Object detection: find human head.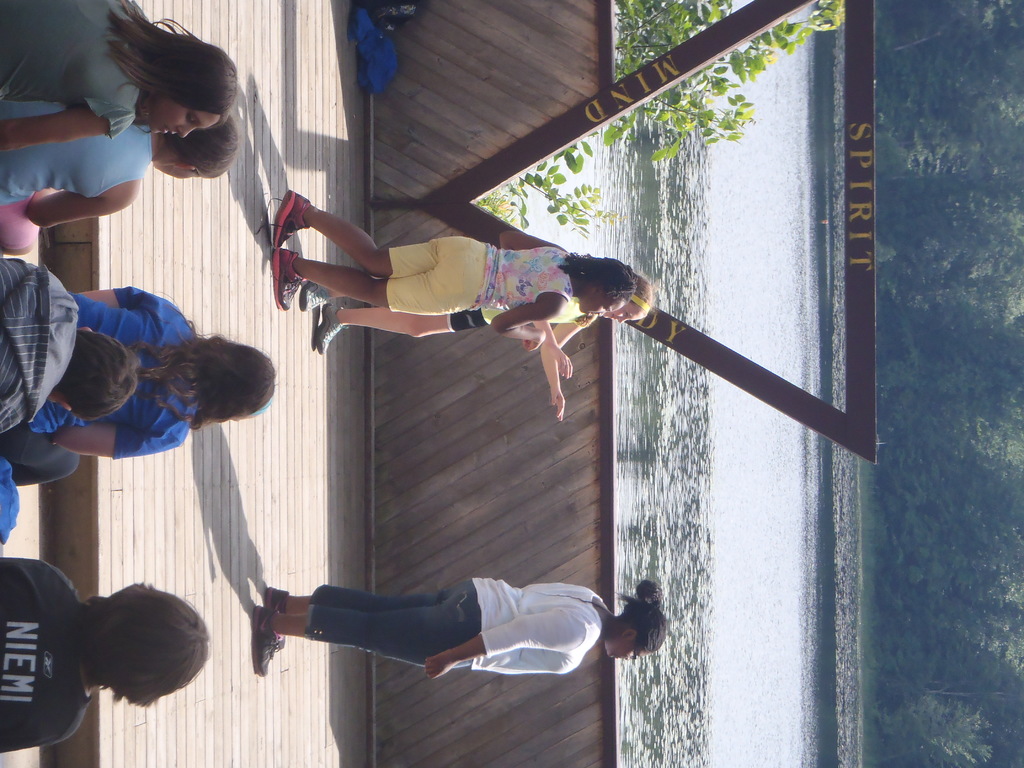
602:276:652:325.
